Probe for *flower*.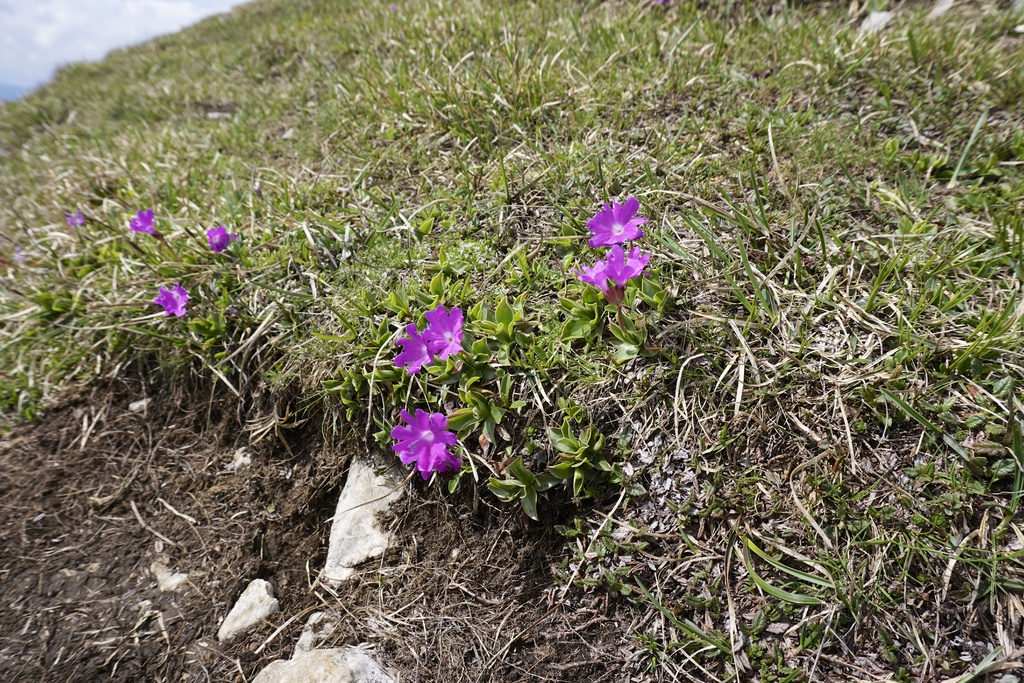
Probe result: 388, 325, 432, 374.
